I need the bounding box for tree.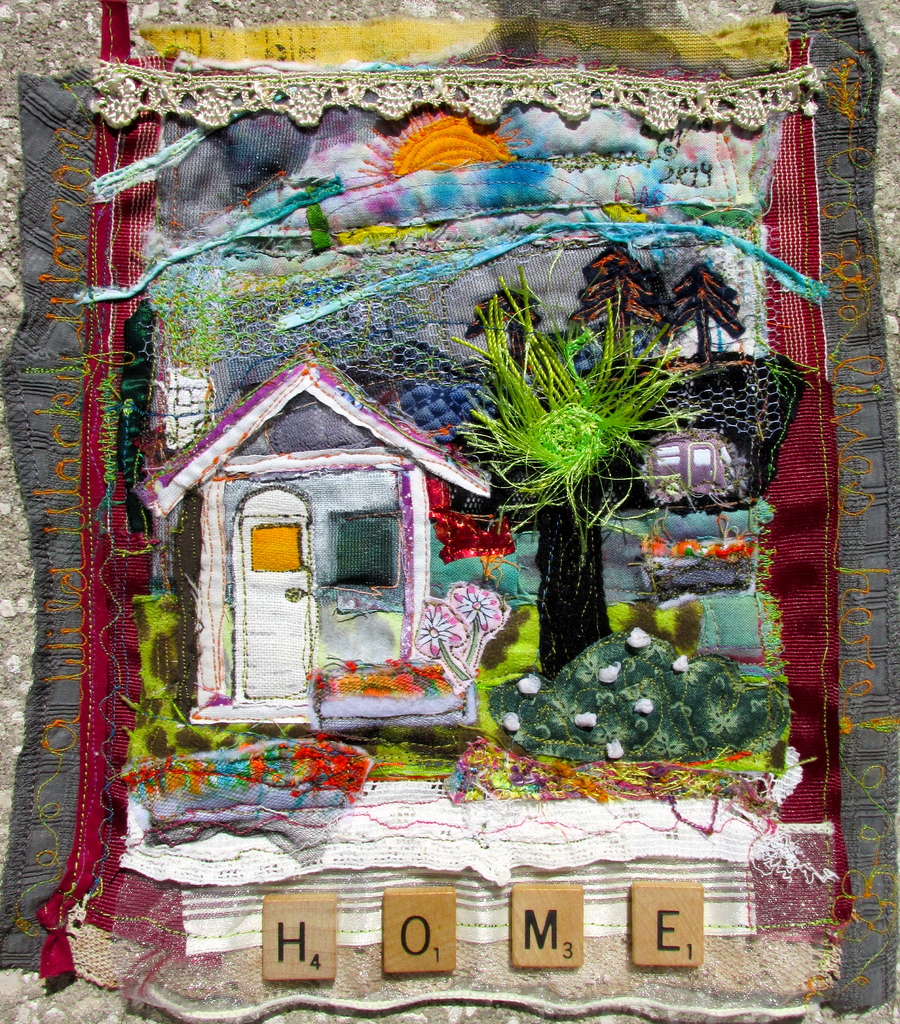
Here it is: [left=426, top=271, right=712, bottom=722].
